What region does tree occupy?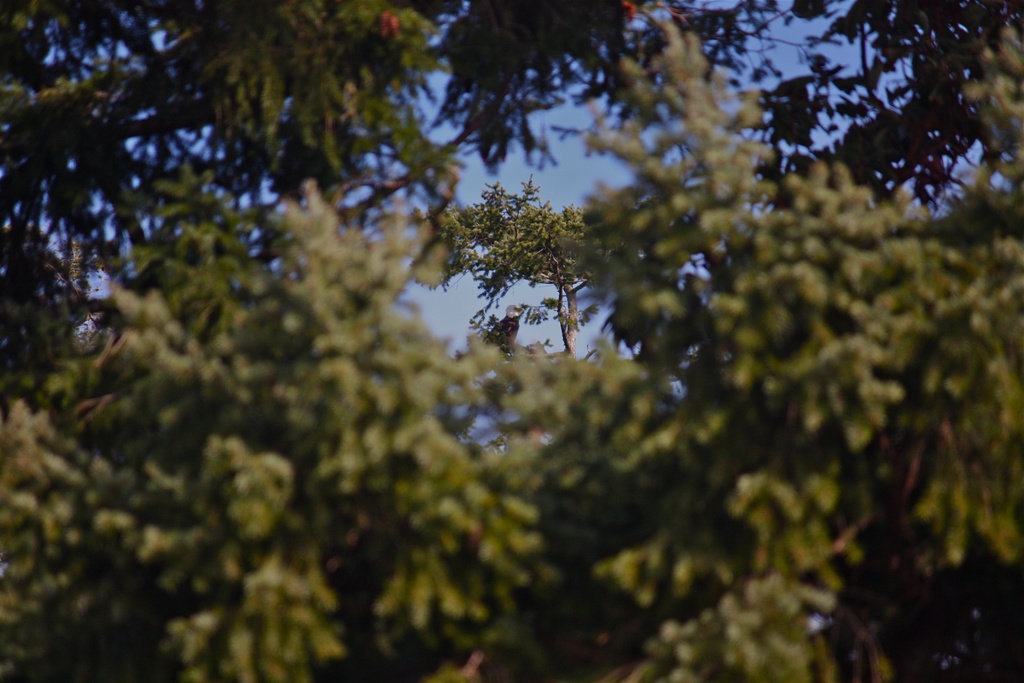
locate(0, 0, 1023, 682).
